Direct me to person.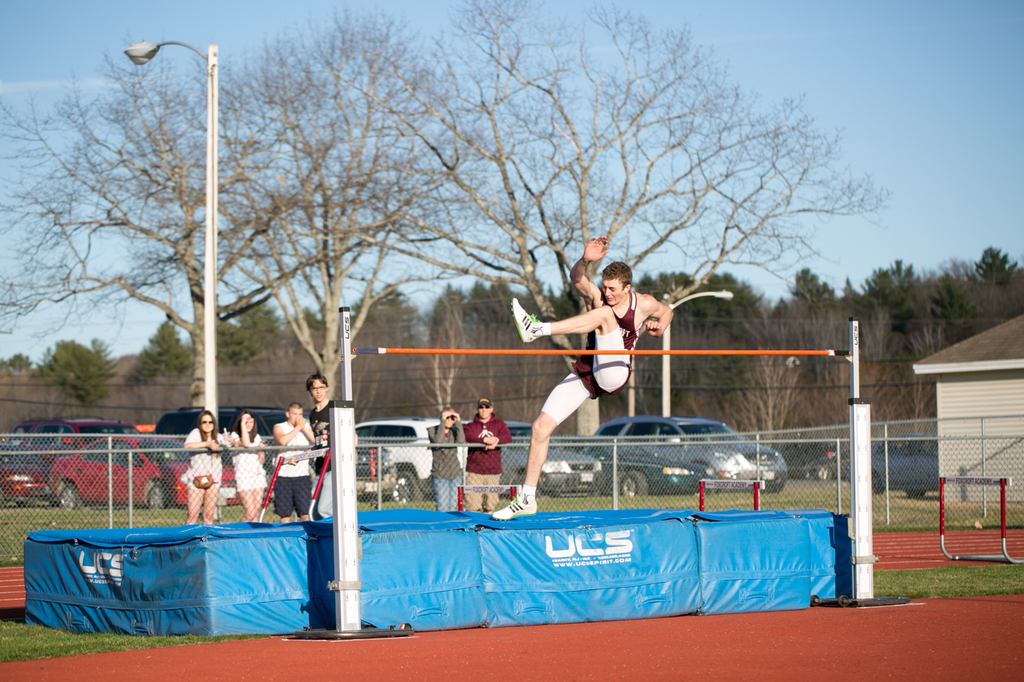
Direction: rect(270, 401, 317, 519).
